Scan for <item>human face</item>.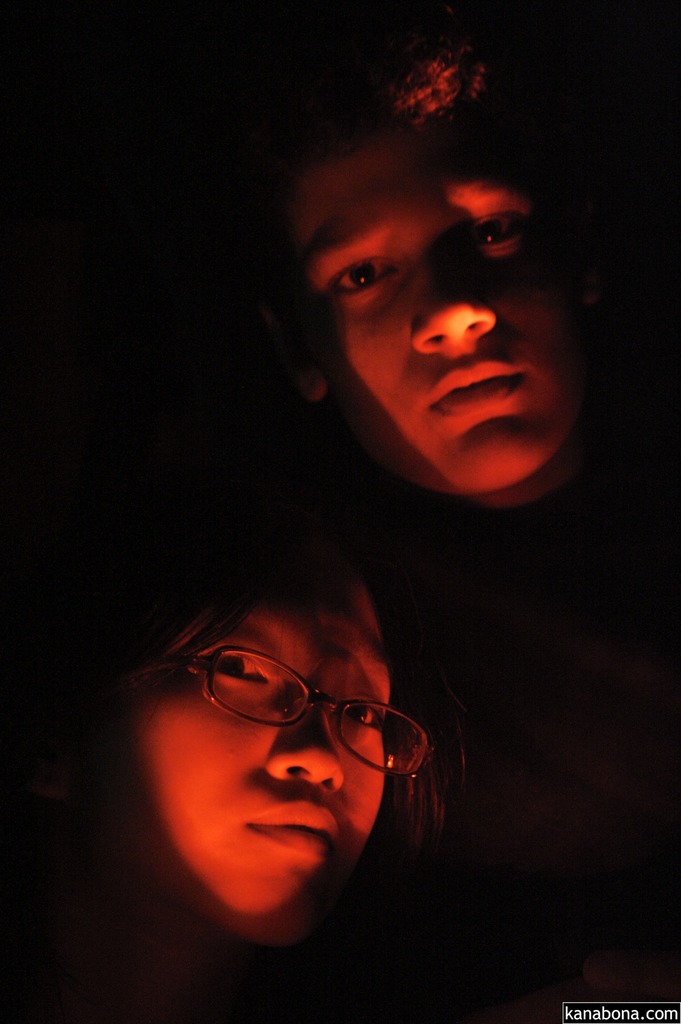
Scan result: l=288, t=106, r=588, b=496.
